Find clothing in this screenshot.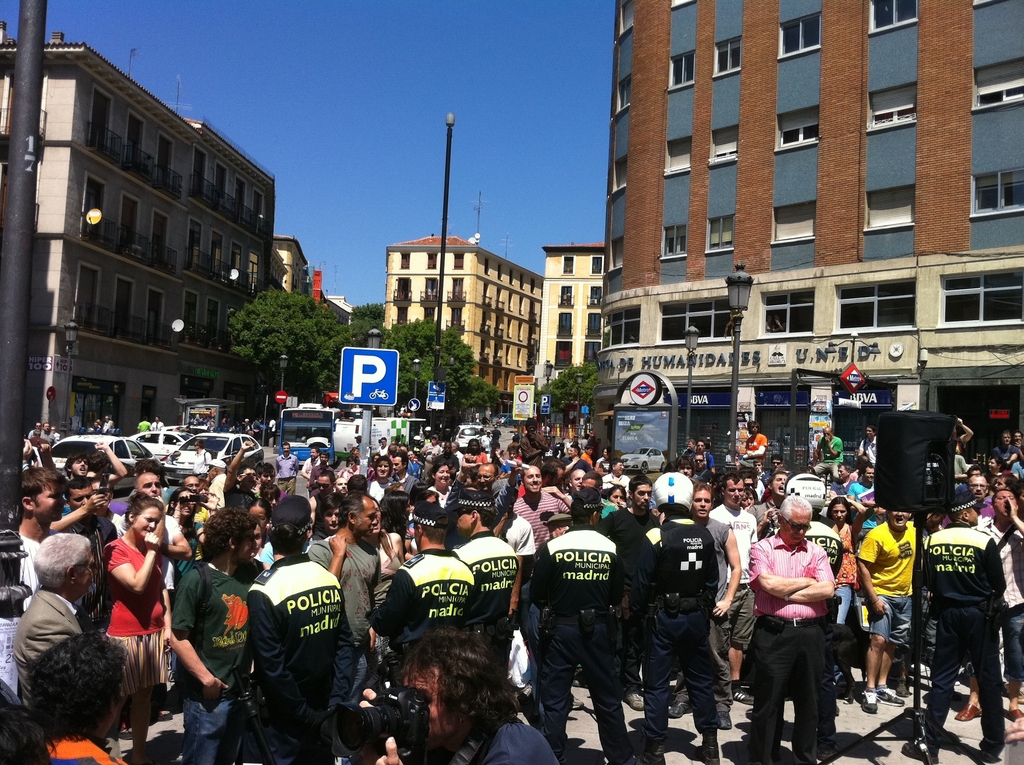
The bounding box for clothing is 111/519/180/592.
